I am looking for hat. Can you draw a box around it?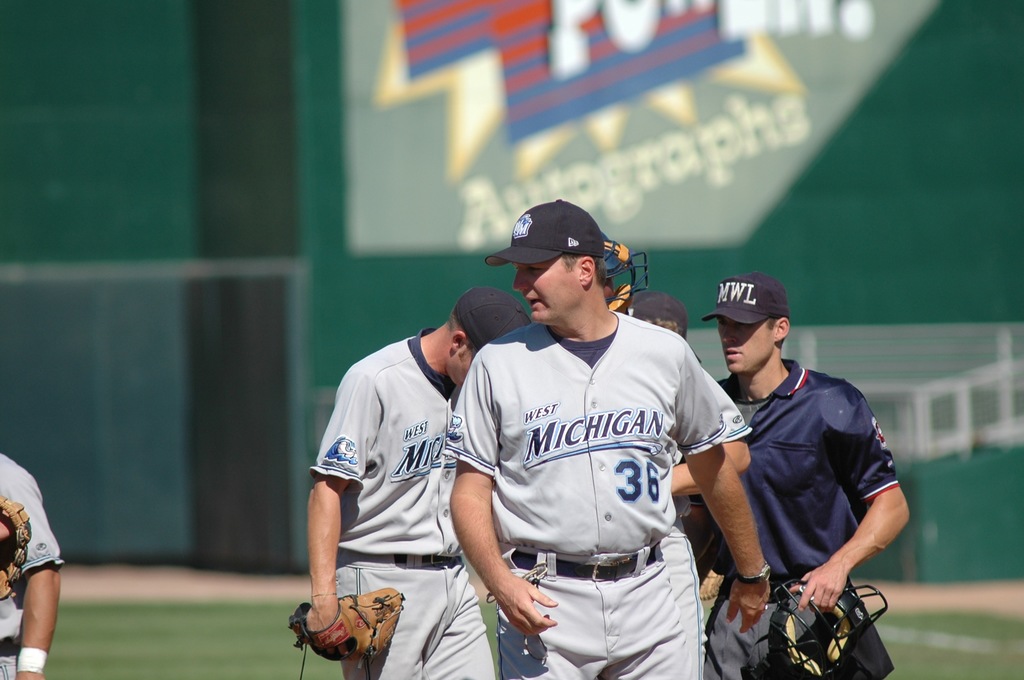
Sure, the bounding box is {"x1": 456, "y1": 290, "x2": 533, "y2": 353}.
